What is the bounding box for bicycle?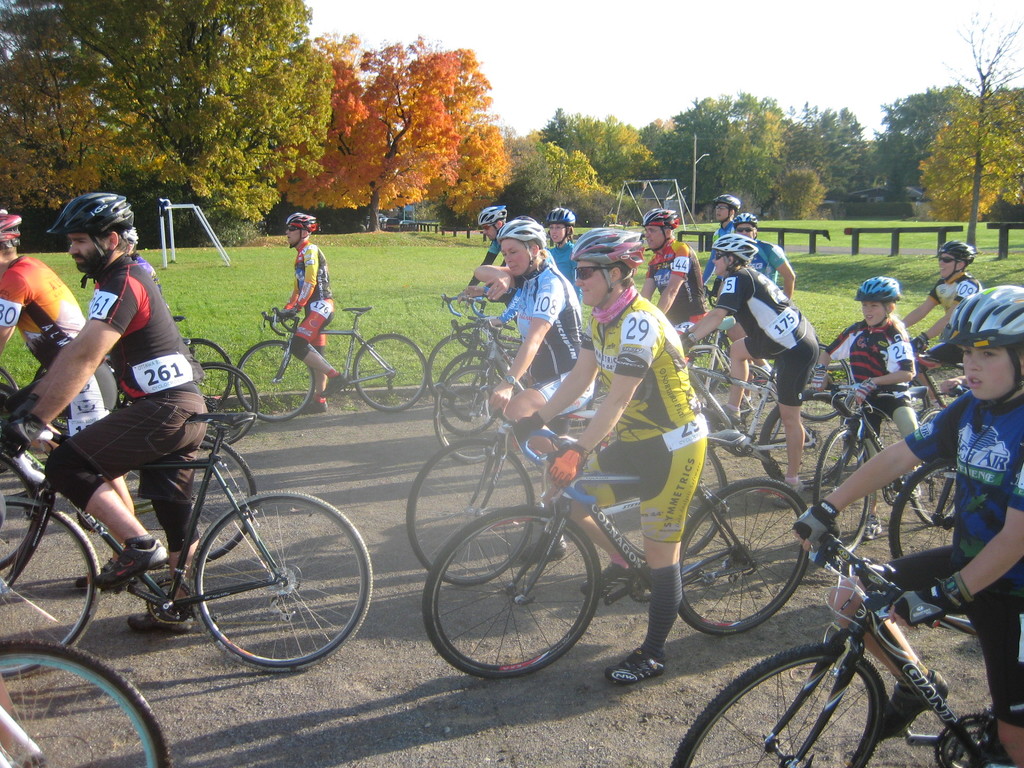
[x1=431, y1=317, x2=618, y2=463].
